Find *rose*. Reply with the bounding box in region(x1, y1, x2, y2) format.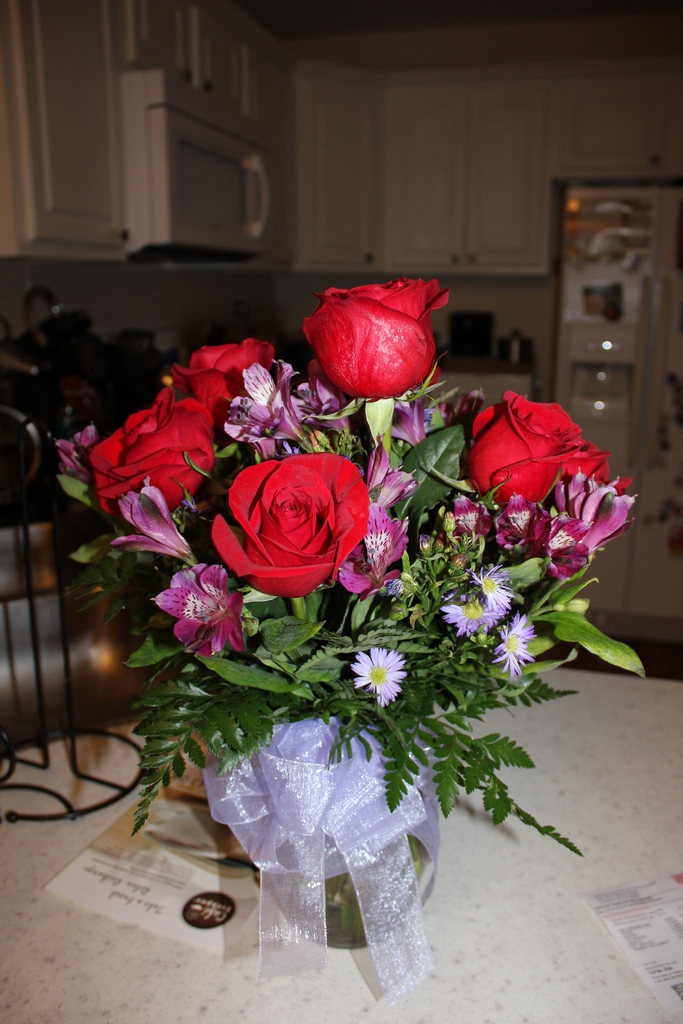
region(463, 389, 589, 509).
